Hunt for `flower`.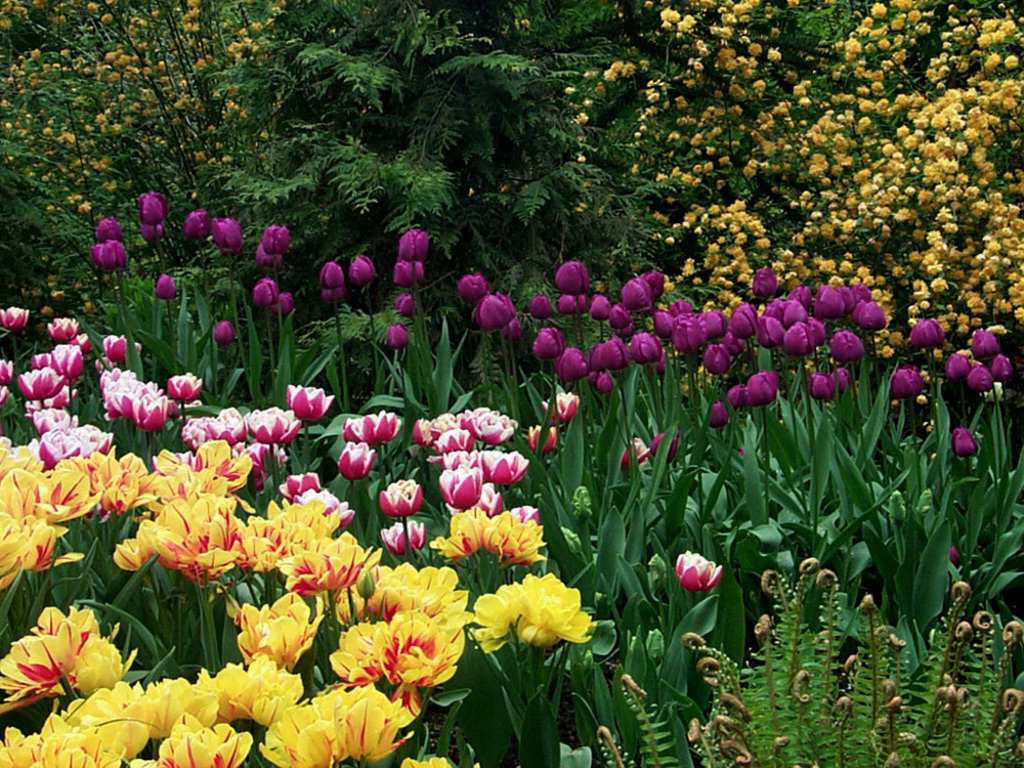
Hunted down at box(384, 321, 407, 347).
